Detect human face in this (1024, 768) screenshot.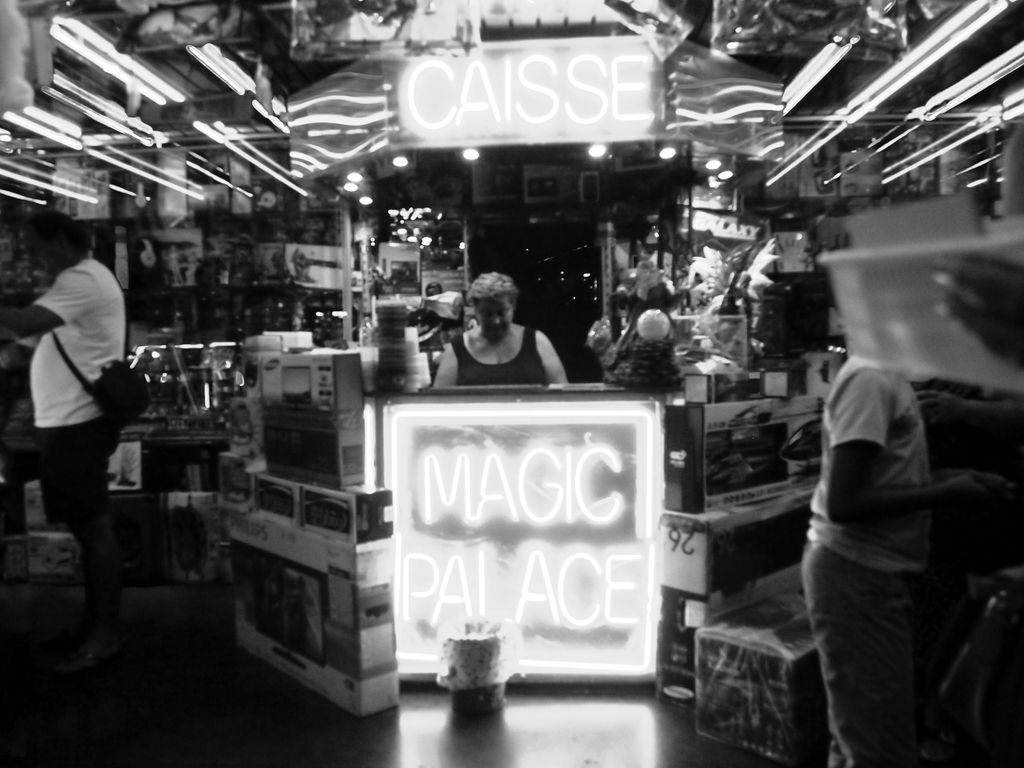
Detection: x1=469, y1=295, x2=514, y2=341.
